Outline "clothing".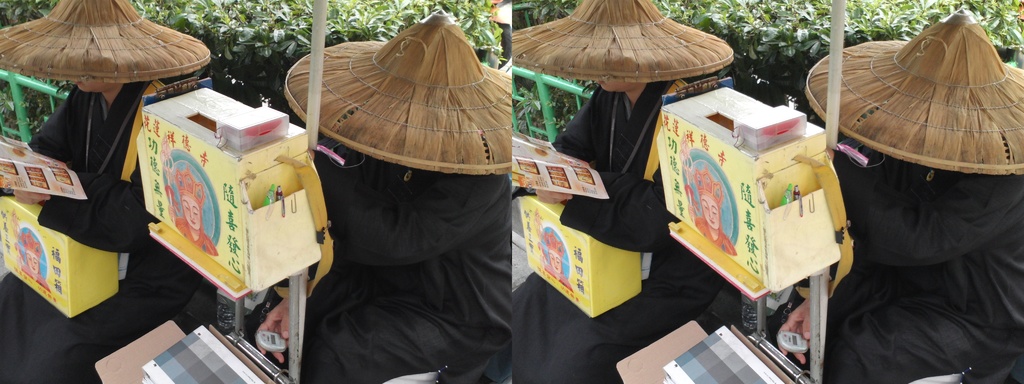
Outline: 0,81,214,383.
